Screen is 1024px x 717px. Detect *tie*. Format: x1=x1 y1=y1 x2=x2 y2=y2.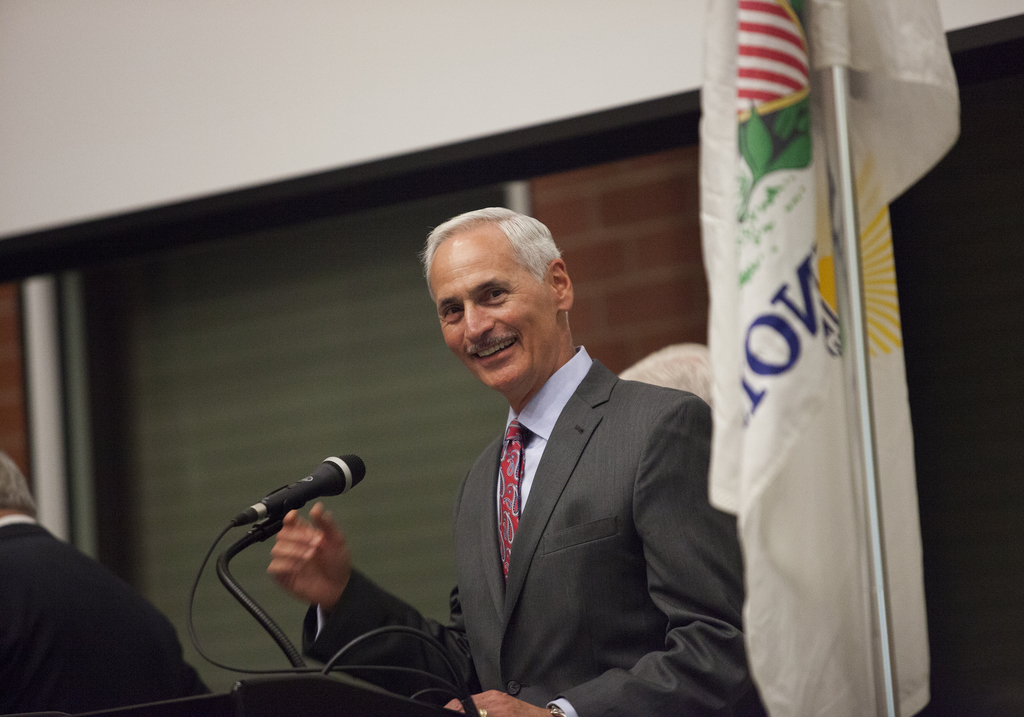
x1=496 y1=421 x2=521 y2=590.
